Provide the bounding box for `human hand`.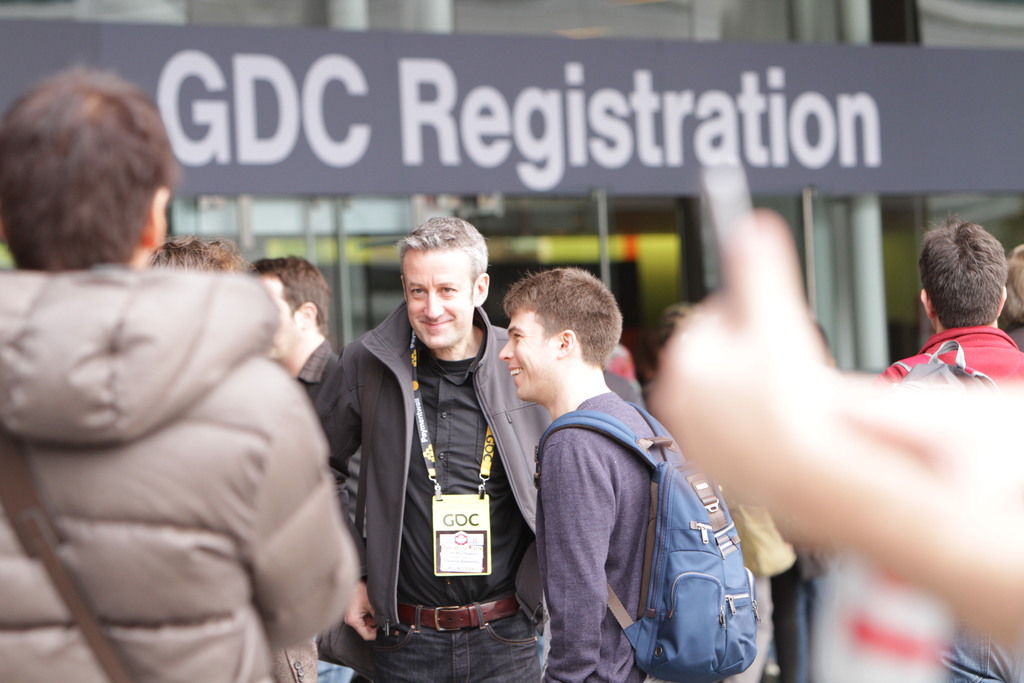
[left=655, top=174, right=924, bottom=541].
